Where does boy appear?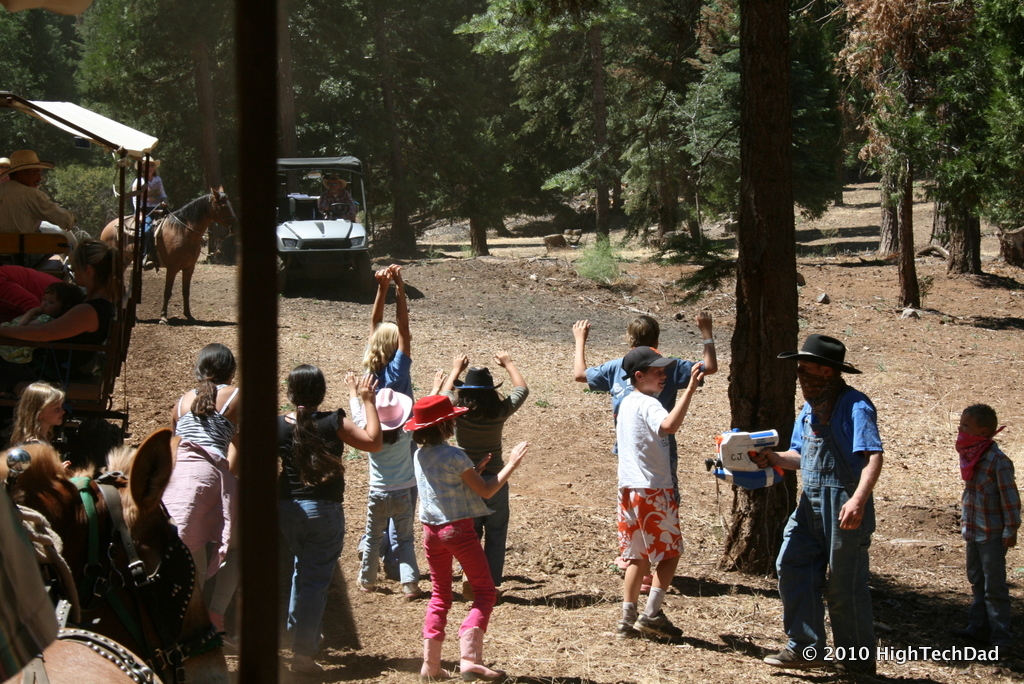
Appears at l=573, t=311, r=716, b=592.
